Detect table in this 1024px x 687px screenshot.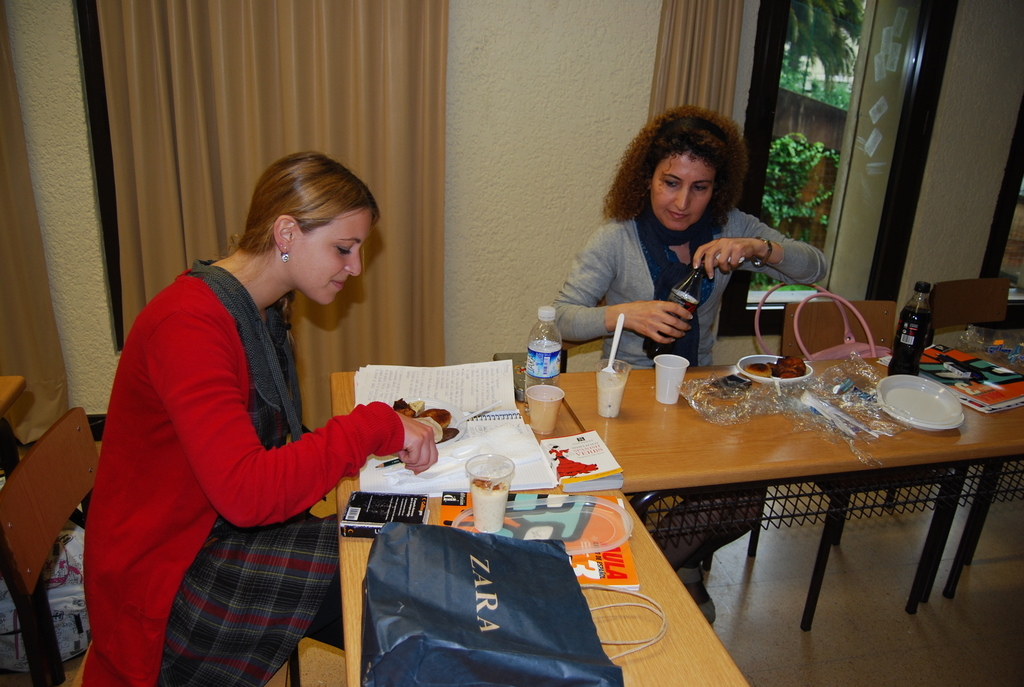
Detection: 334 370 744 686.
